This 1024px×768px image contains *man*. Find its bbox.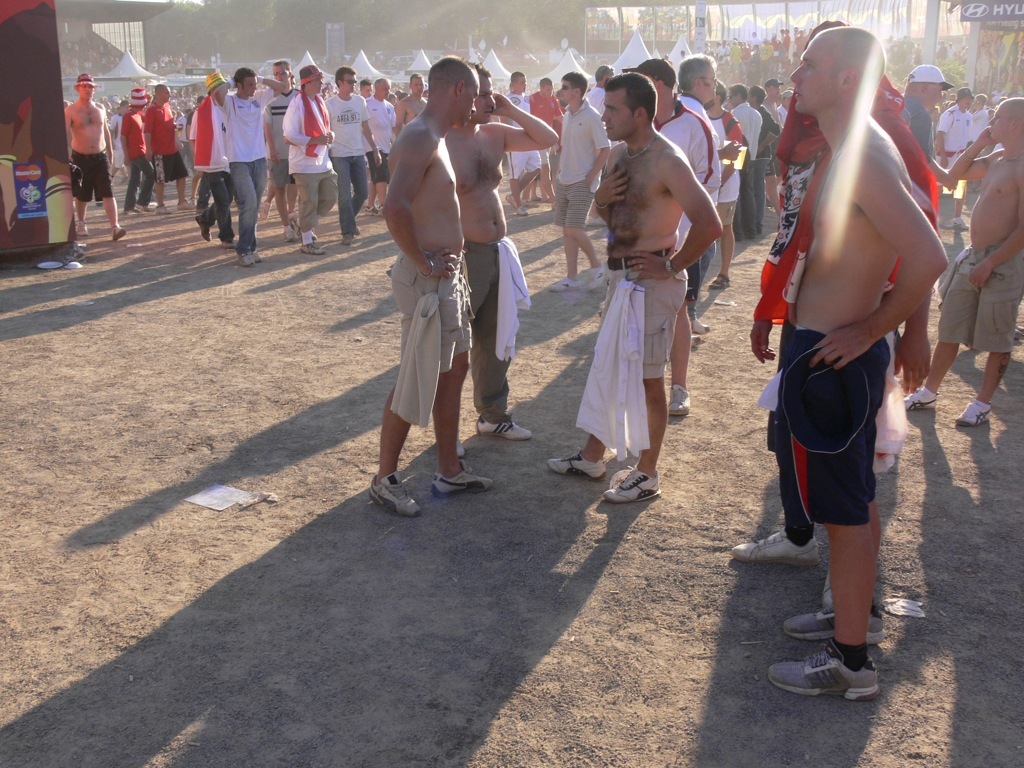
[x1=399, y1=70, x2=429, y2=125].
